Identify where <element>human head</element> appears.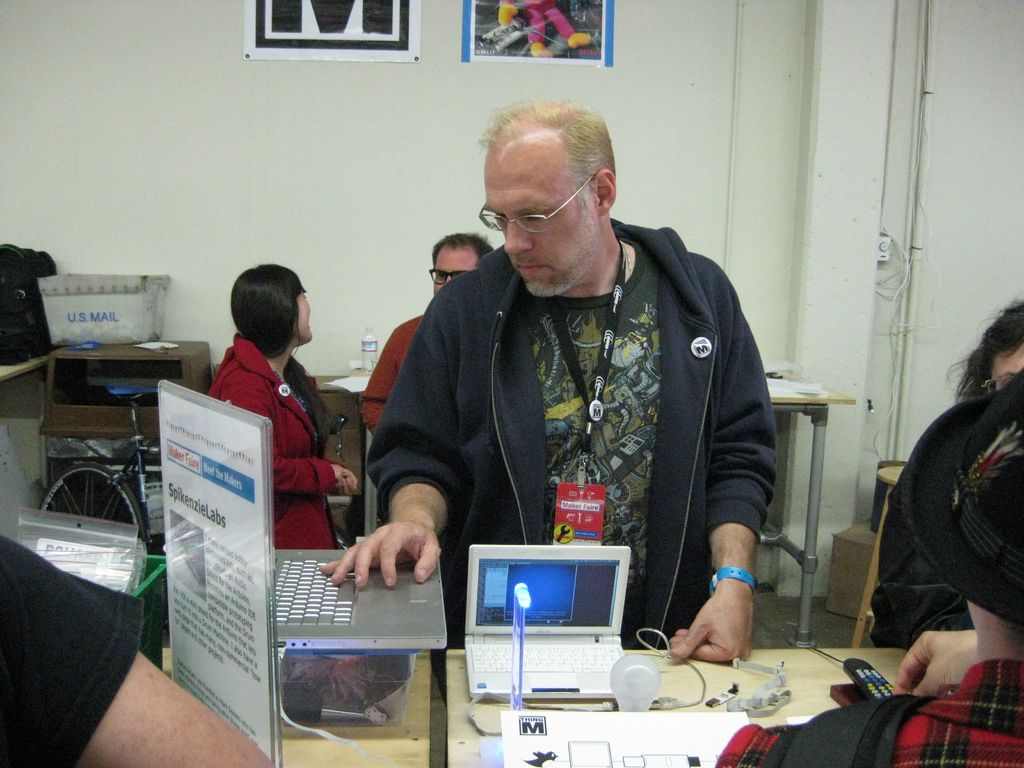
Appears at rect(477, 106, 617, 296).
